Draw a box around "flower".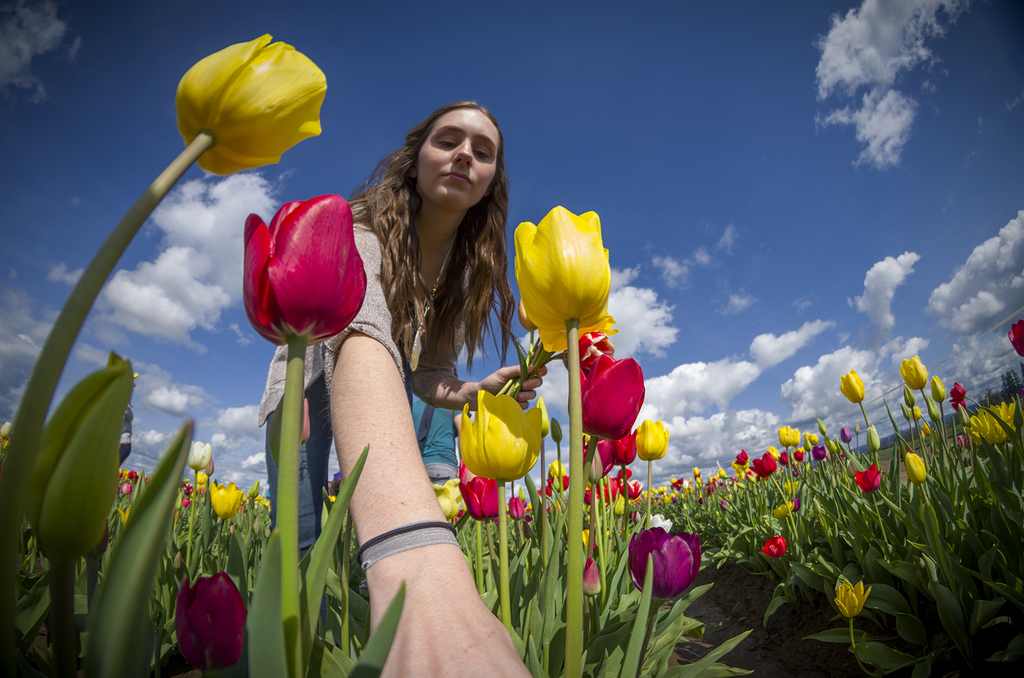
locate(3, 417, 14, 451).
